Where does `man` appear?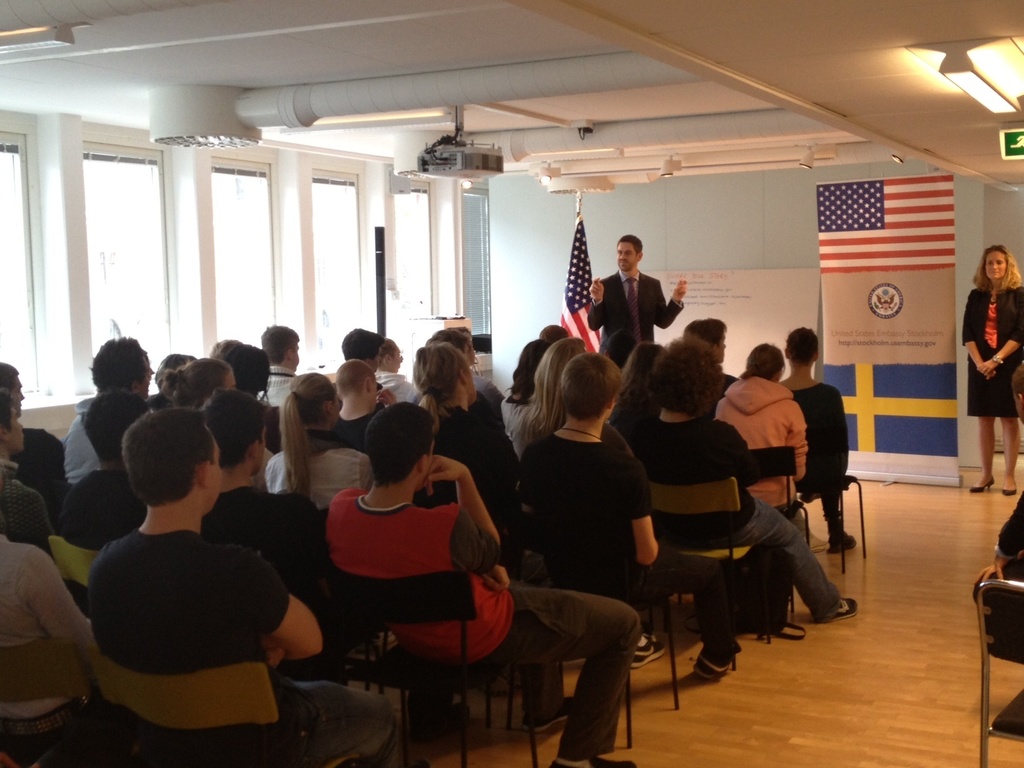
Appears at Rect(321, 397, 644, 767).
